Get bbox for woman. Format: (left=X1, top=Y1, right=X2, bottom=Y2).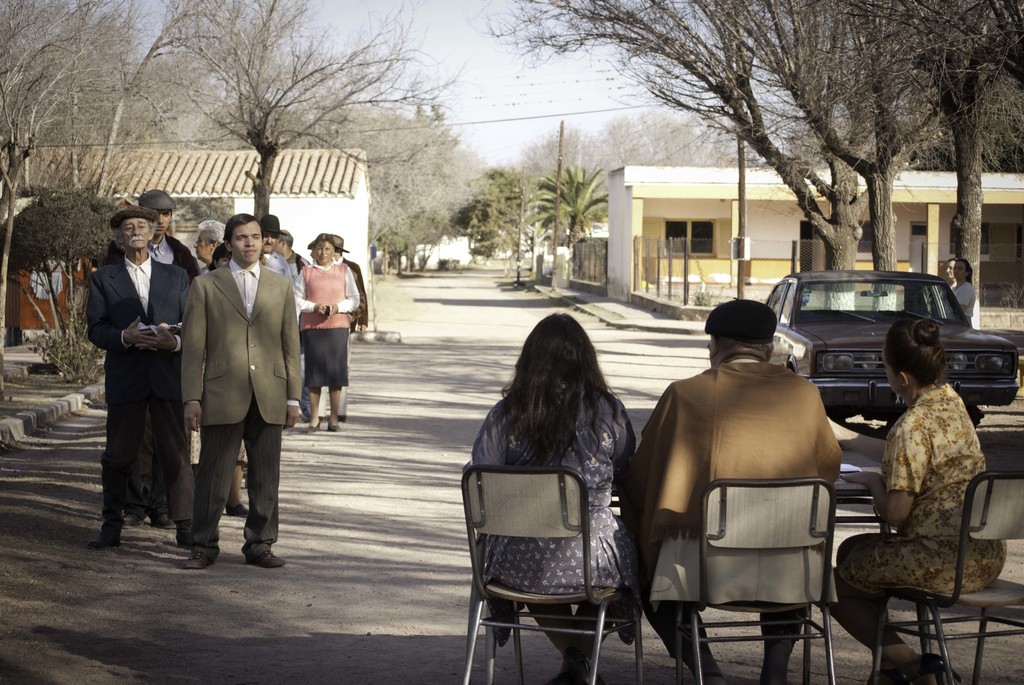
(left=289, top=230, right=364, bottom=433).
